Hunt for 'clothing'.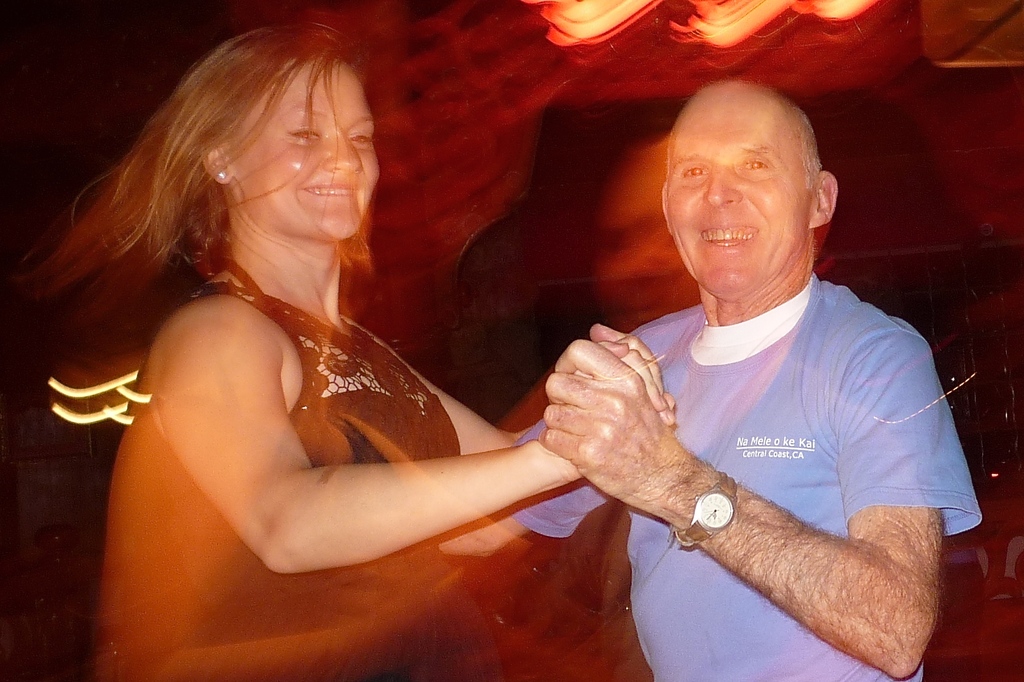
Hunted down at (97, 280, 461, 681).
